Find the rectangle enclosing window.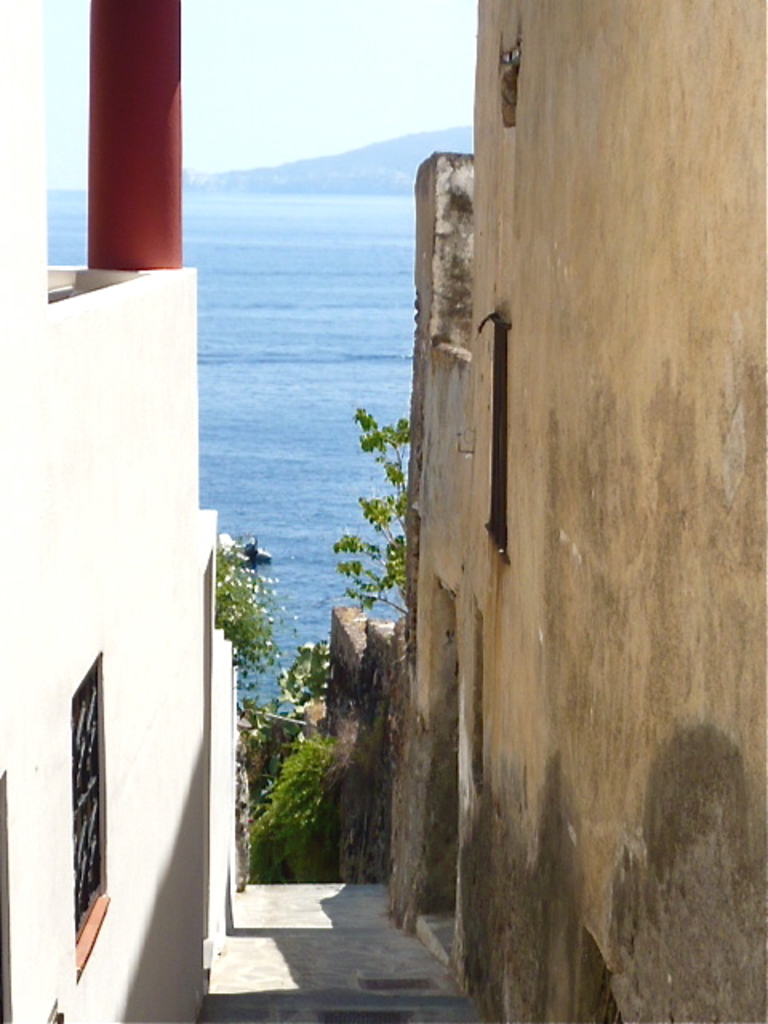
[left=69, top=661, right=112, bottom=976].
